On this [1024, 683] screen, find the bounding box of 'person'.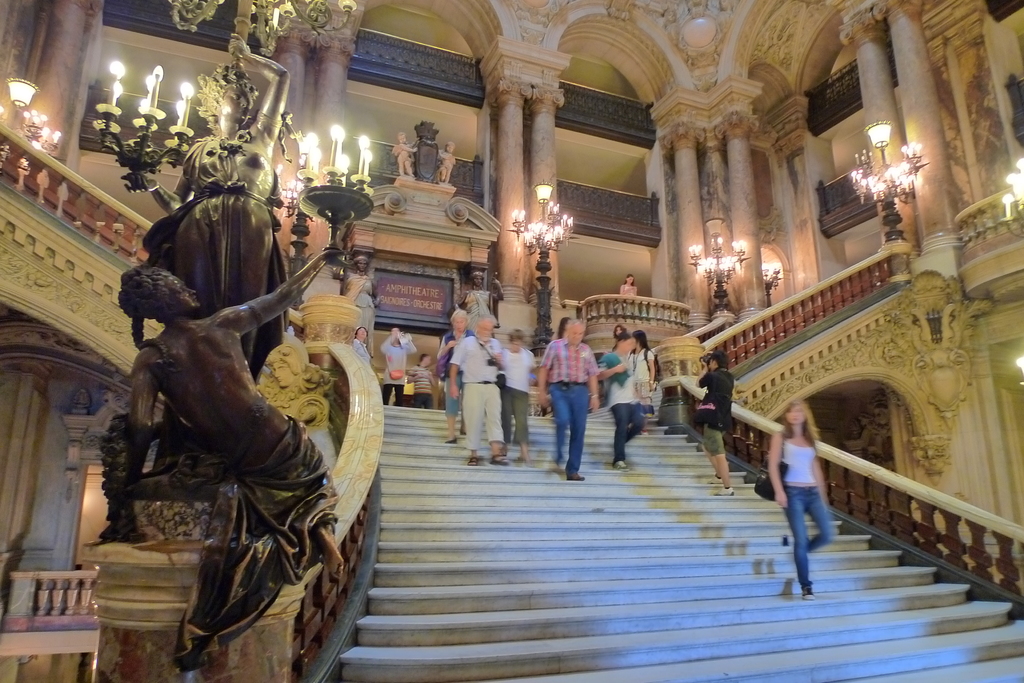
Bounding box: <region>392, 134, 417, 176</region>.
